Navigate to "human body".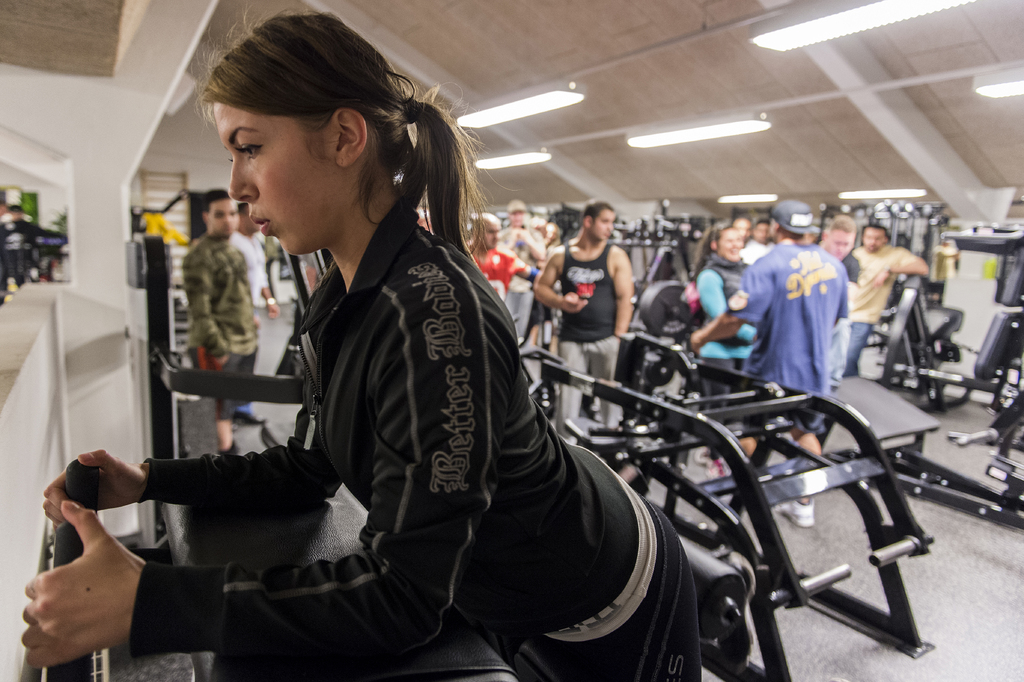
Navigation target: bbox=(845, 238, 936, 375).
